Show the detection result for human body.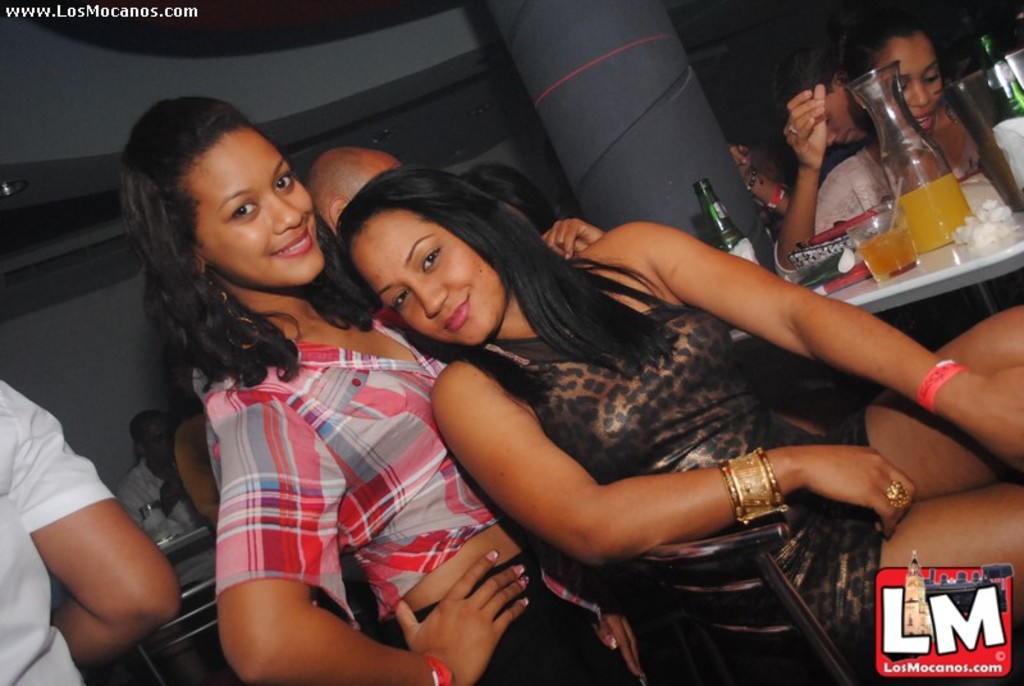
select_region(120, 106, 652, 685).
